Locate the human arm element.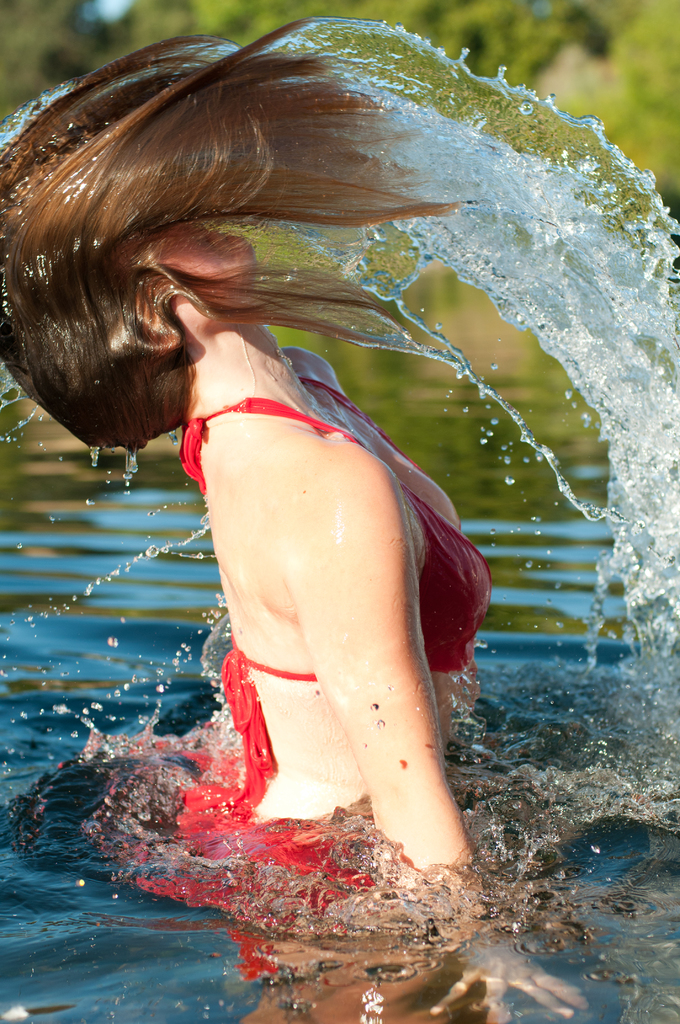
Element bbox: BBox(295, 465, 590, 1023).
